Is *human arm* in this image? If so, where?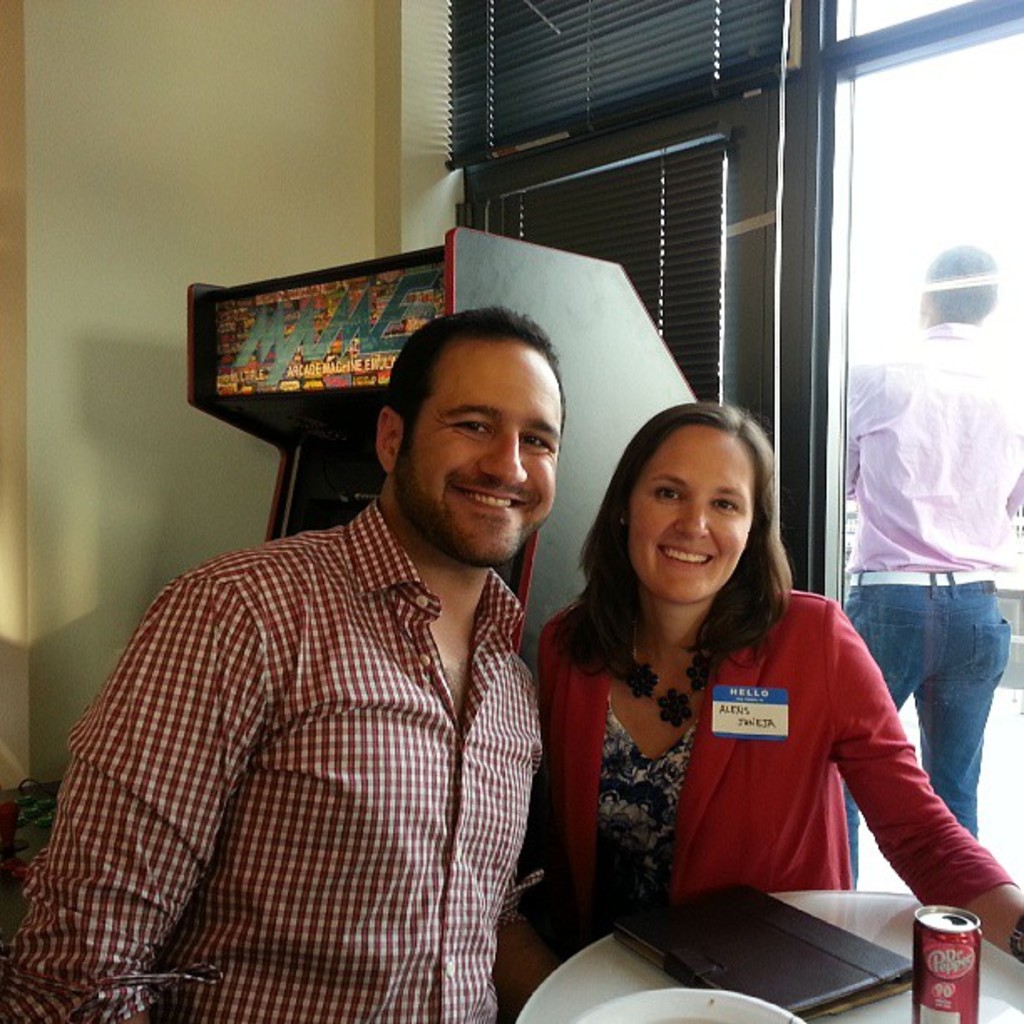
Yes, at {"left": 487, "top": 904, "right": 574, "bottom": 997}.
